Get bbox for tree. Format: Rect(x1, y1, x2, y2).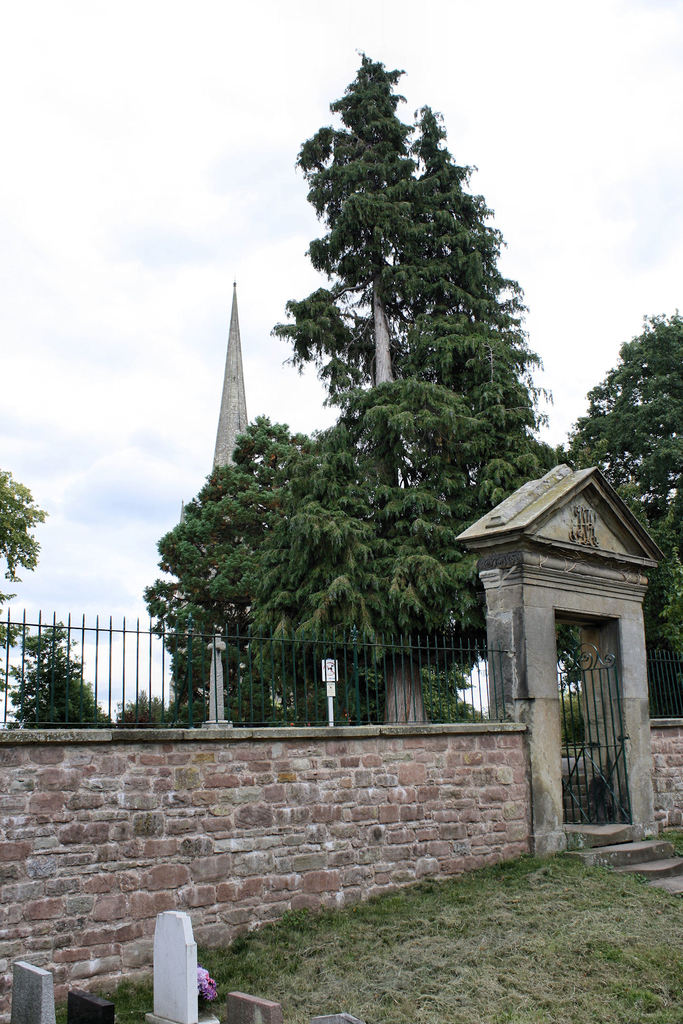
Rect(101, 683, 179, 728).
